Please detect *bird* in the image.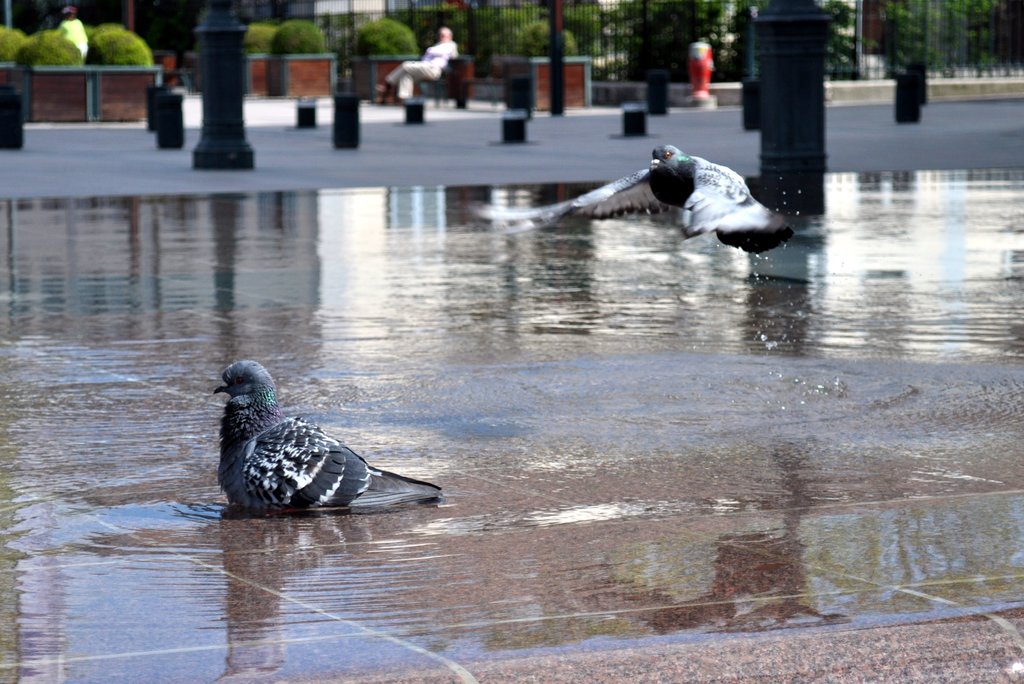
x1=204 y1=351 x2=448 y2=519.
